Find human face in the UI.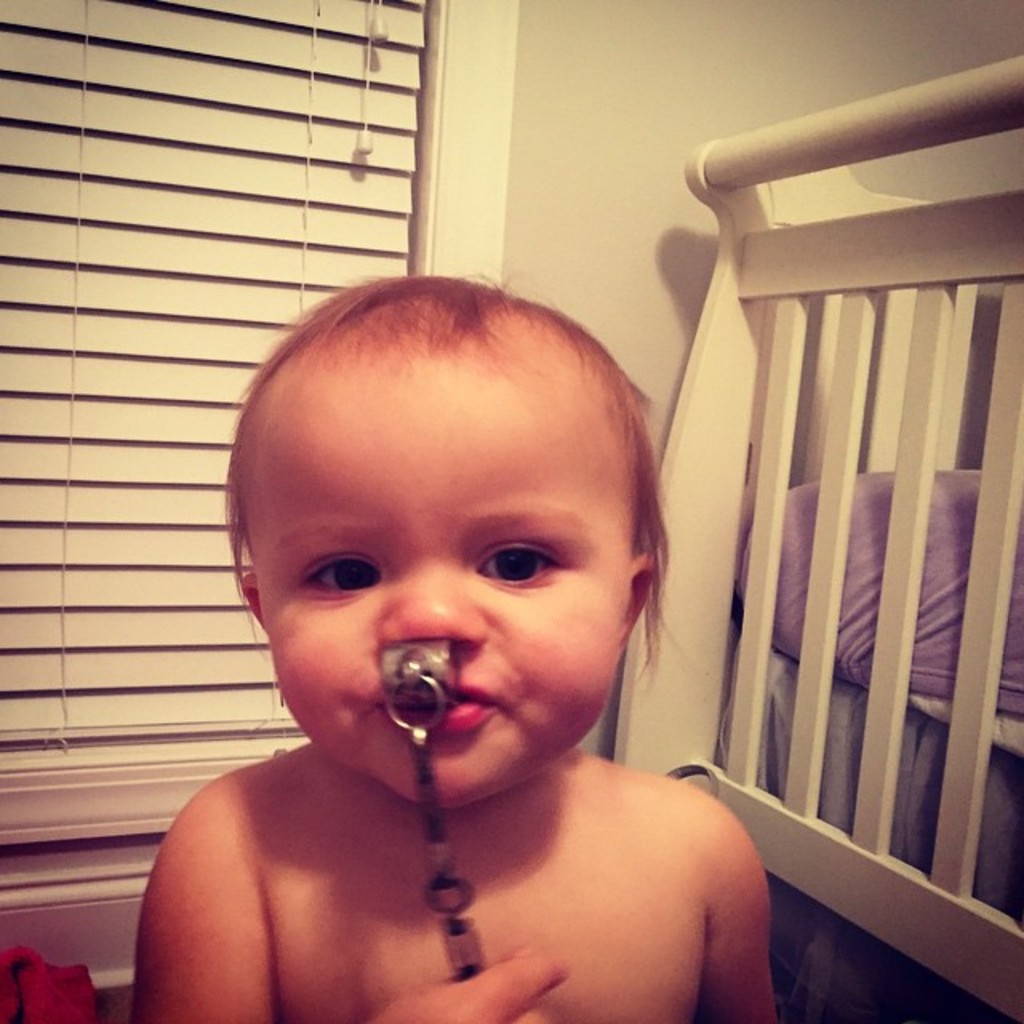
UI element at select_region(238, 338, 629, 803).
